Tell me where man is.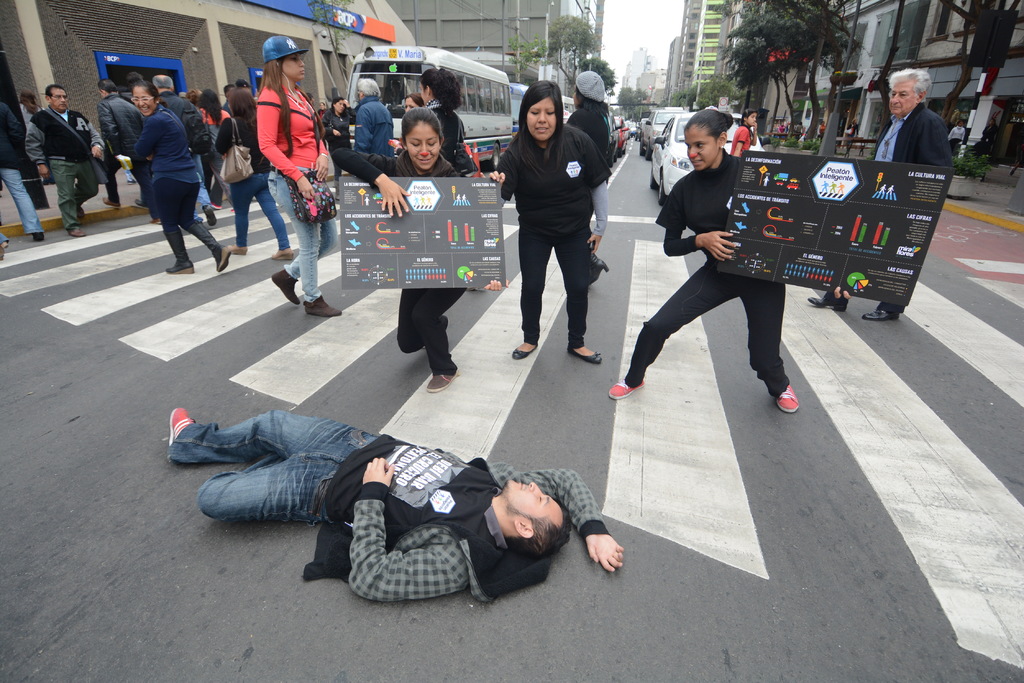
man is at {"left": 175, "top": 381, "right": 585, "bottom": 604}.
